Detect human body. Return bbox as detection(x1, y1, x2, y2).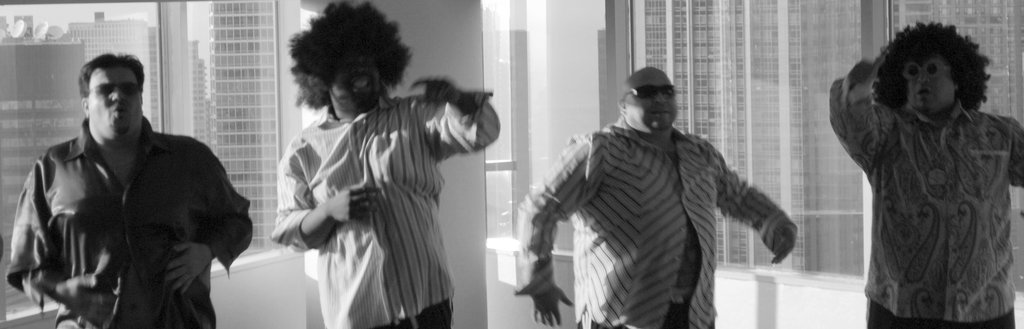
detection(0, 48, 252, 328).
